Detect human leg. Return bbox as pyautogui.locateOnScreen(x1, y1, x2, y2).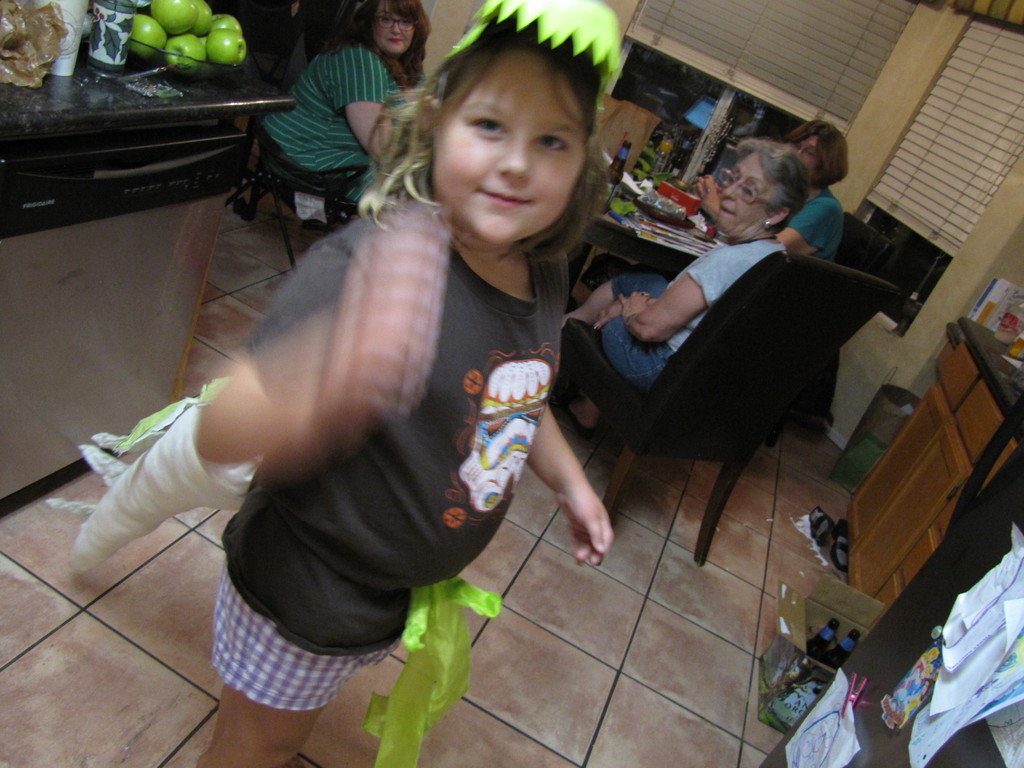
pyautogui.locateOnScreen(205, 565, 378, 767).
